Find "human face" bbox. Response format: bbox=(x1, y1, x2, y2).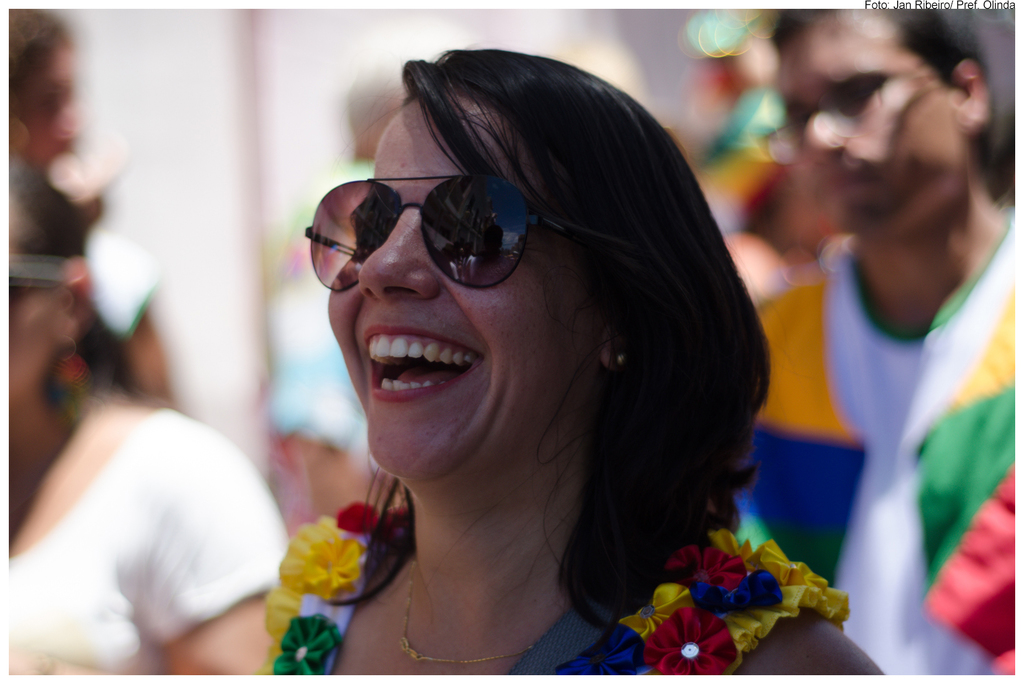
bbox=(326, 95, 568, 475).
